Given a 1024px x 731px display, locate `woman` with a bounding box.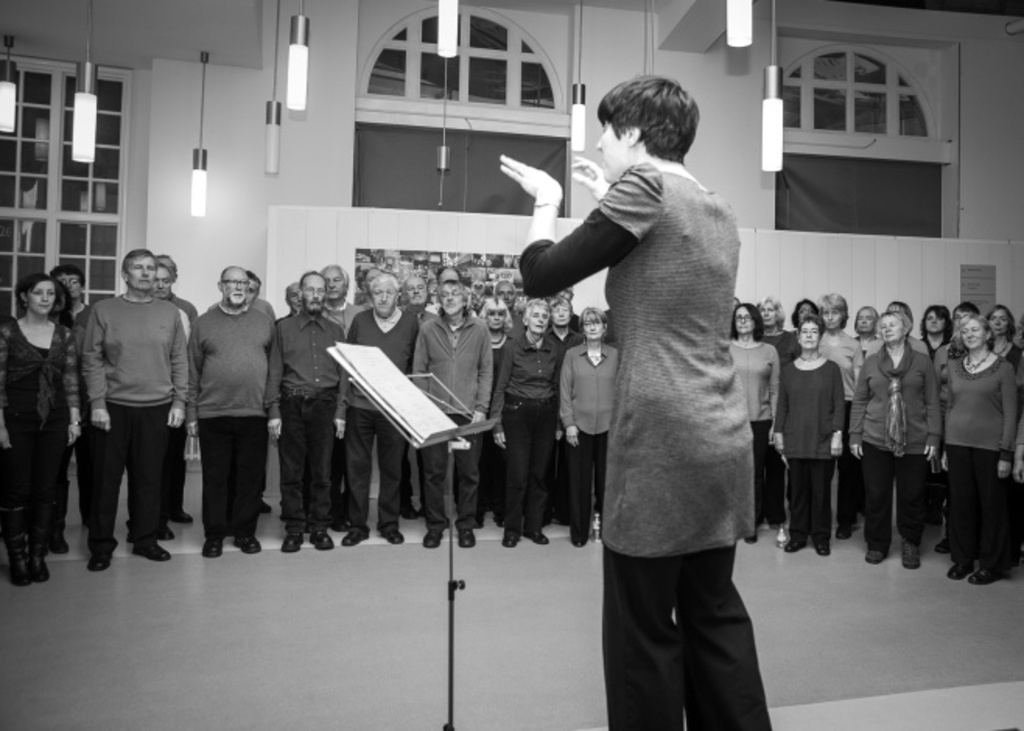
Located: pyautogui.locateOnScreen(770, 316, 843, 557).
